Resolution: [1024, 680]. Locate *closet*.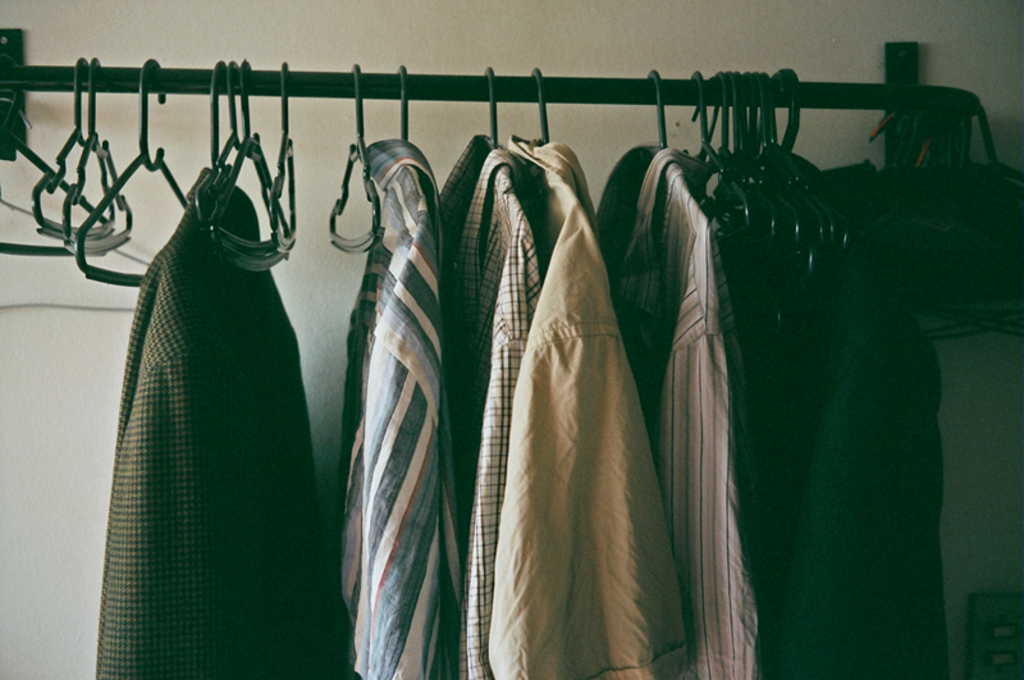
[x1=0, y1=15, x2=950, y2=679].
